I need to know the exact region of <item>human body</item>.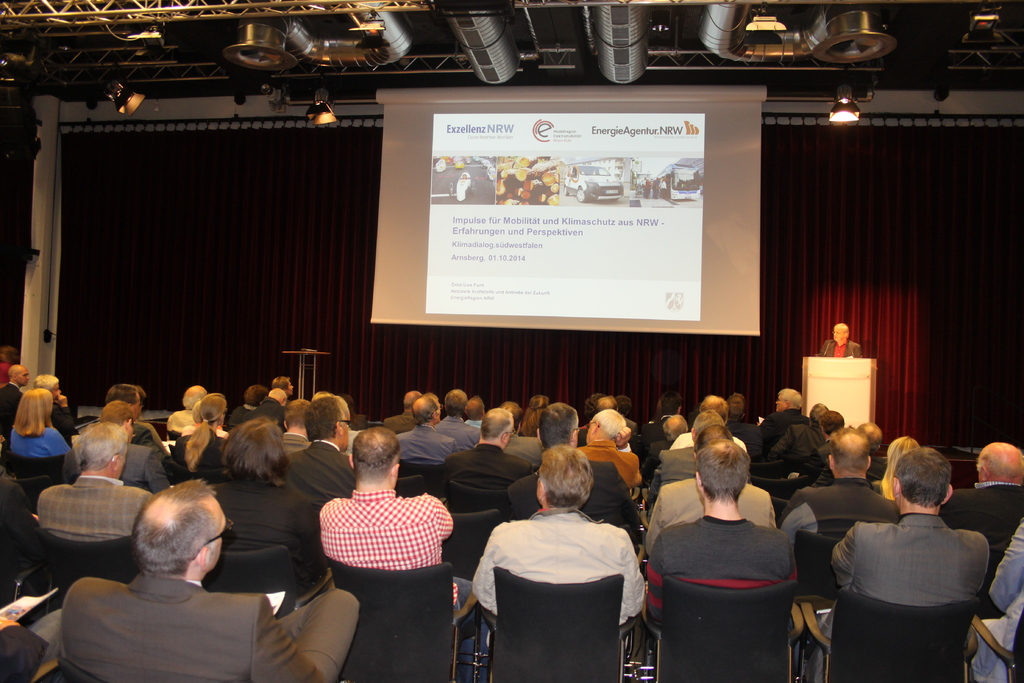
Region: Rect(62, 587, 362, 682).
